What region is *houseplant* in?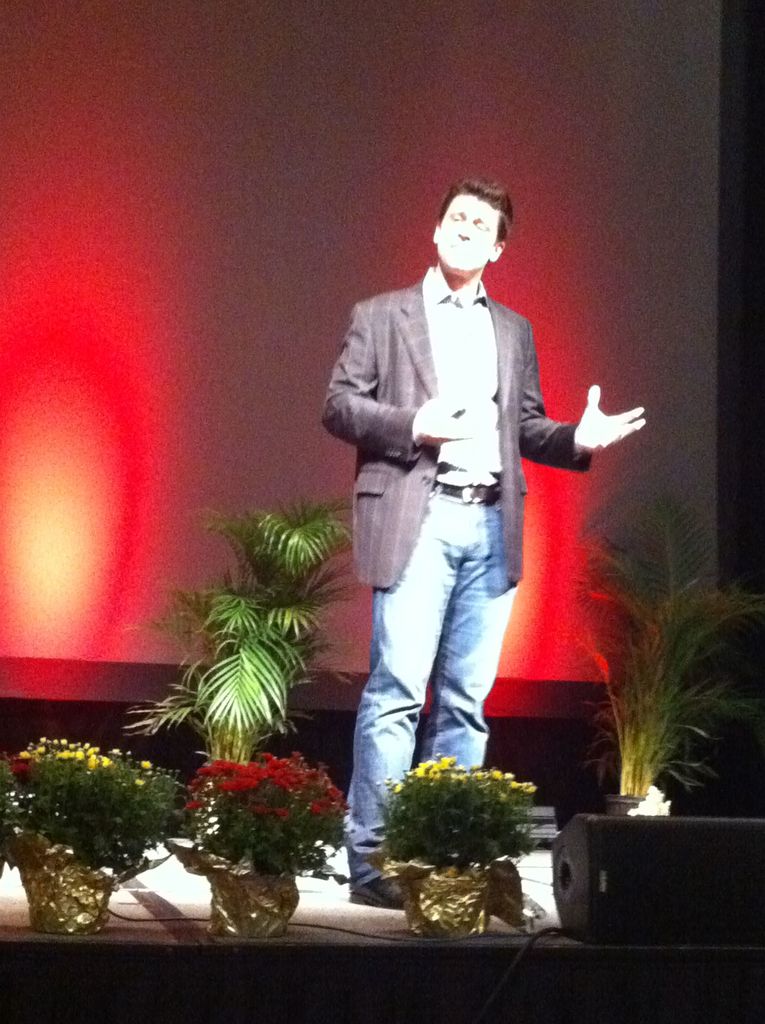
(left=1, top=733, right=183, bottom=938).
